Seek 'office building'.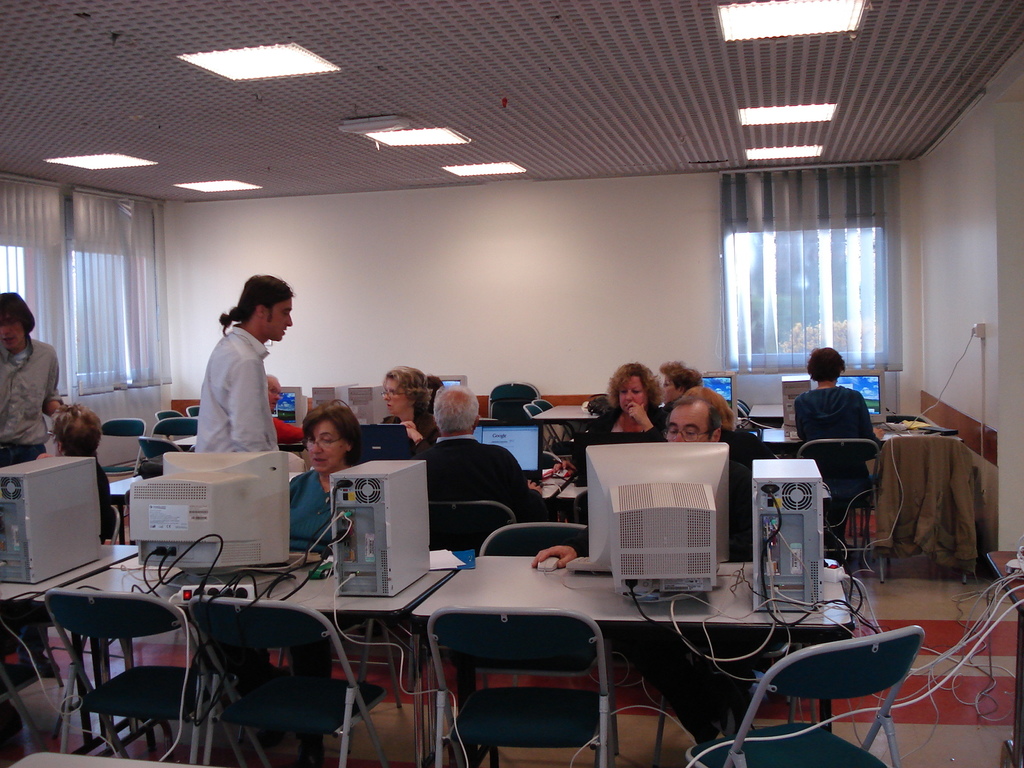
44/35/979/767.
